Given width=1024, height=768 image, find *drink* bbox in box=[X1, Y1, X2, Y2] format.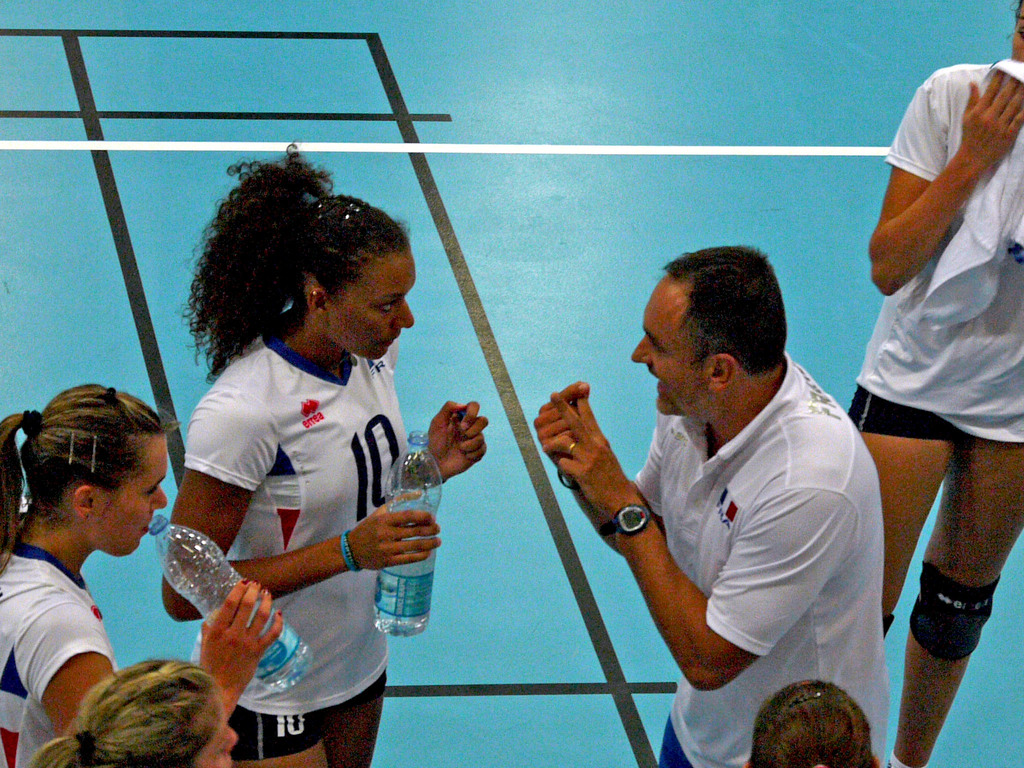
box=[368, 433, 435, 630].
